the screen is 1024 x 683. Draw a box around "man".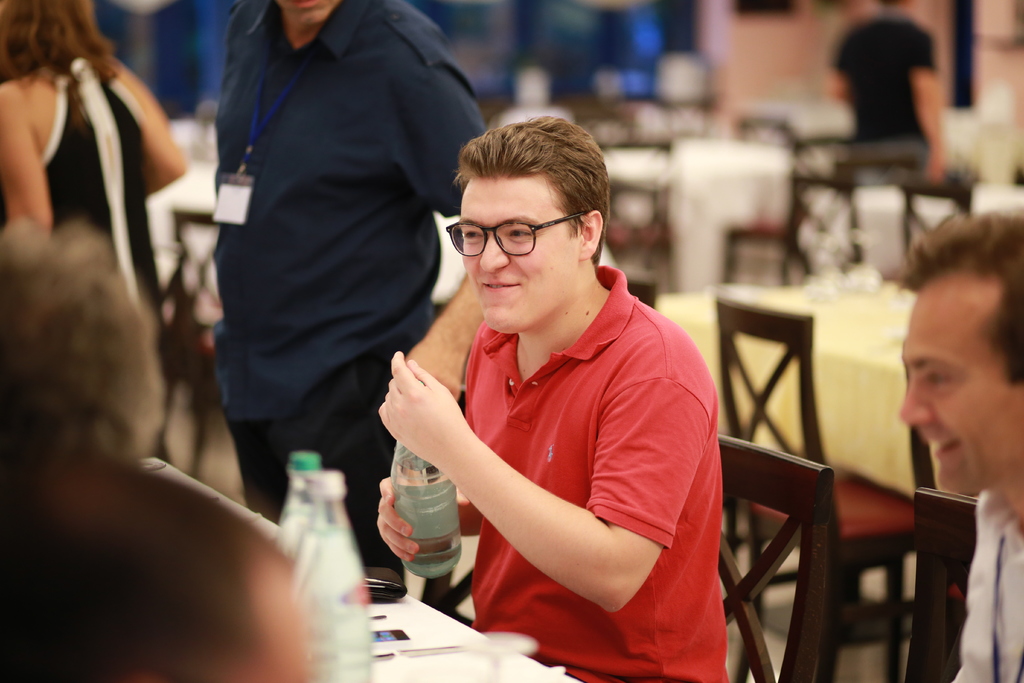
826/0/961/191.
